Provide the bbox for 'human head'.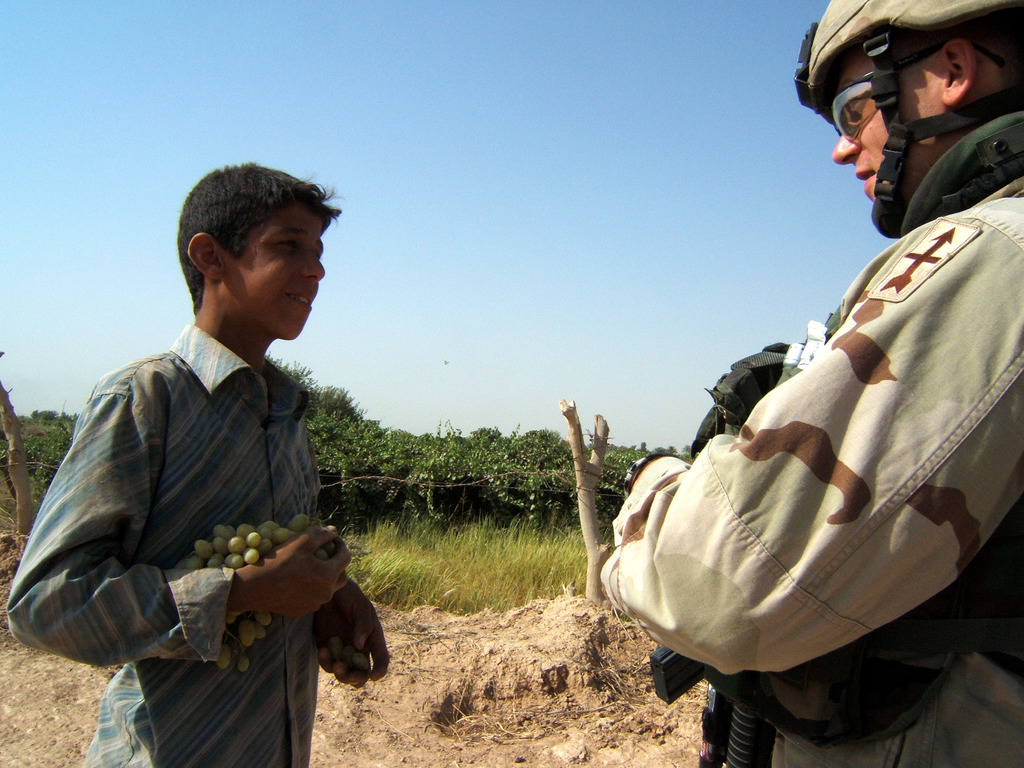
801:0:1023:227.
